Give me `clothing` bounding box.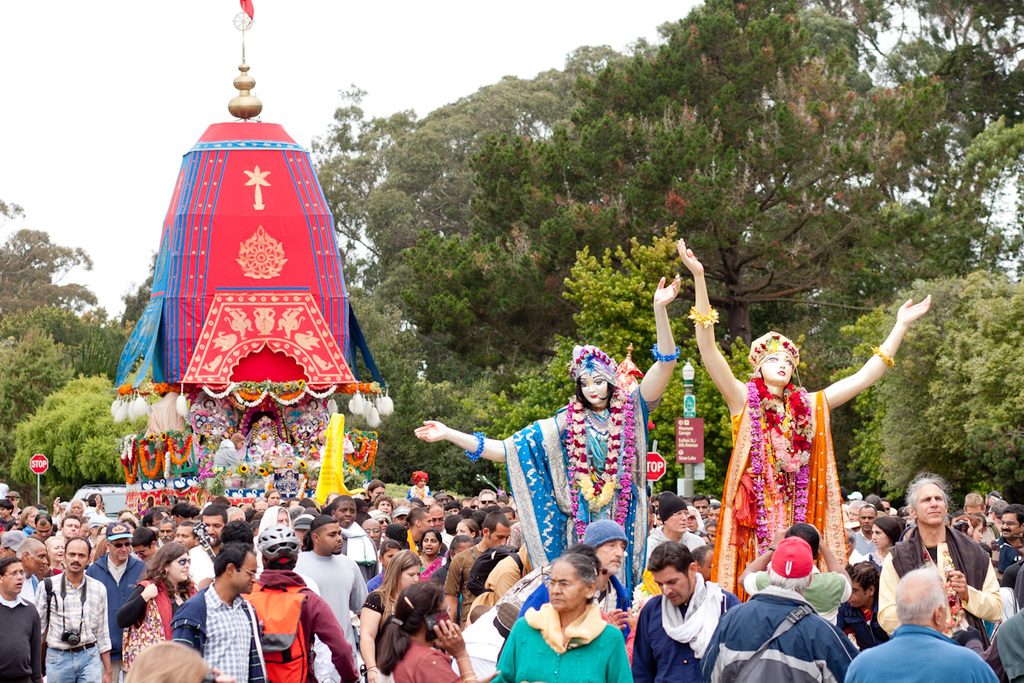
(184, 545, 219, 587).
